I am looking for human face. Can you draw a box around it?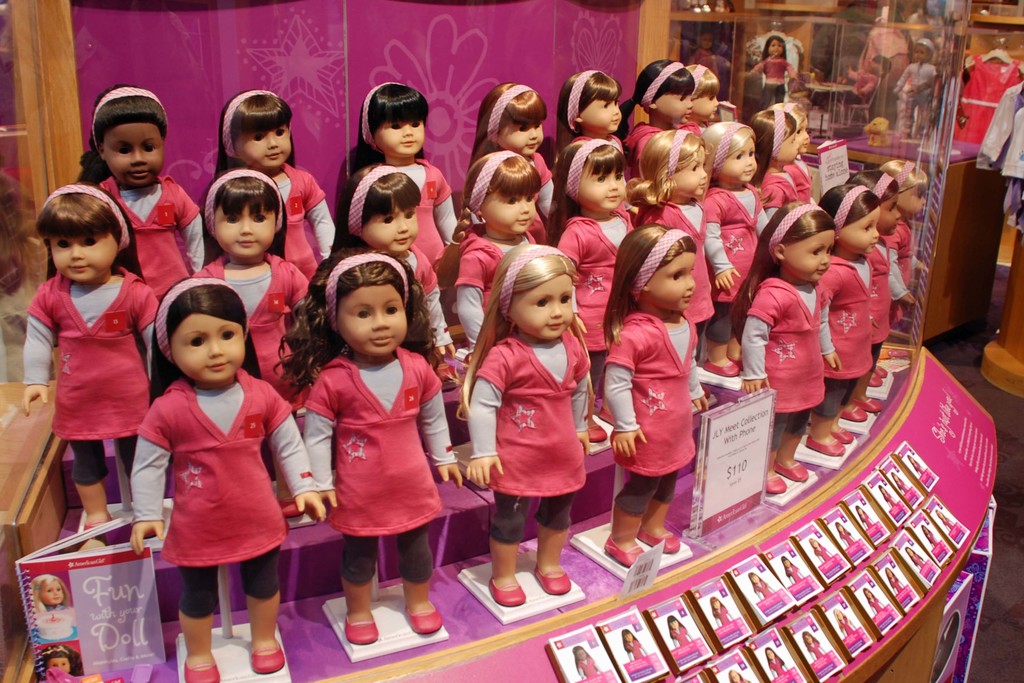
Sure, the bounding box is (left=657, top=93, right=694, bottom=124).
